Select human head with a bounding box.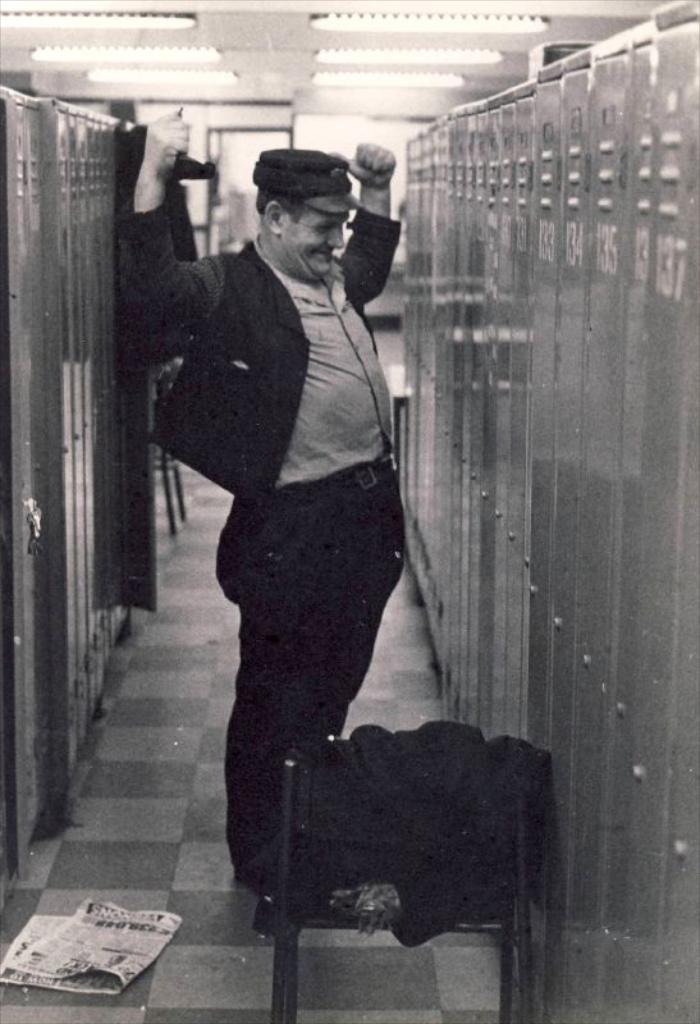
{"x1": 252, "y1": 141, "x2": 360, "y2": 284}.
